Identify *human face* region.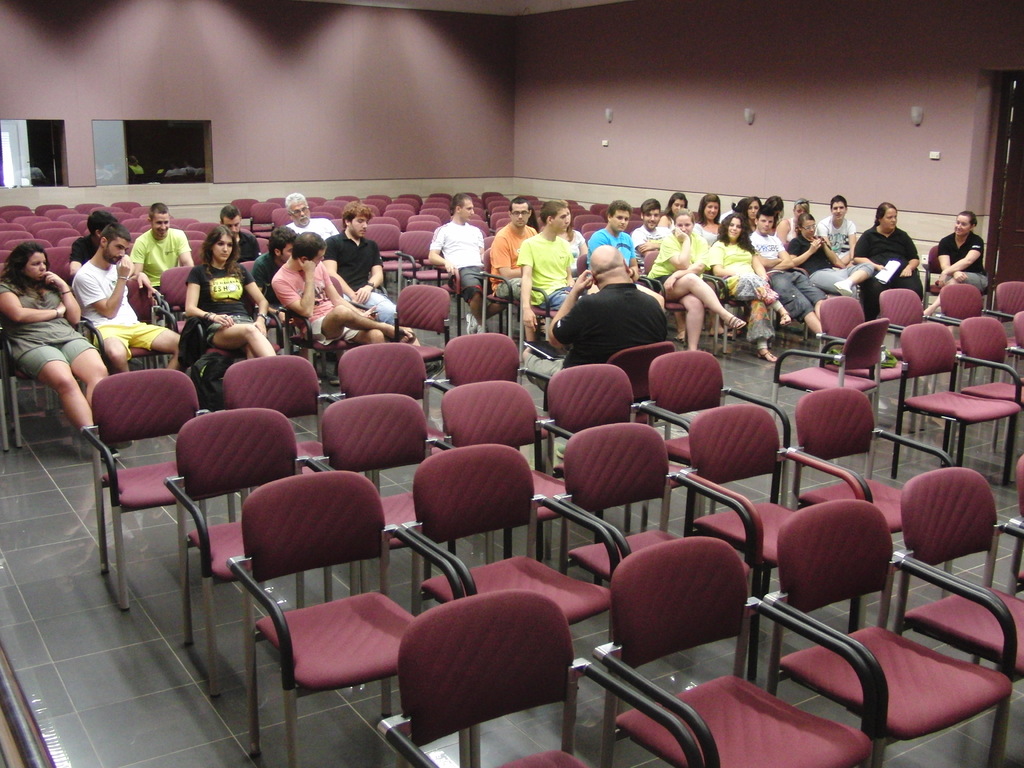
Region: rect(283, 243, 294, 261).
